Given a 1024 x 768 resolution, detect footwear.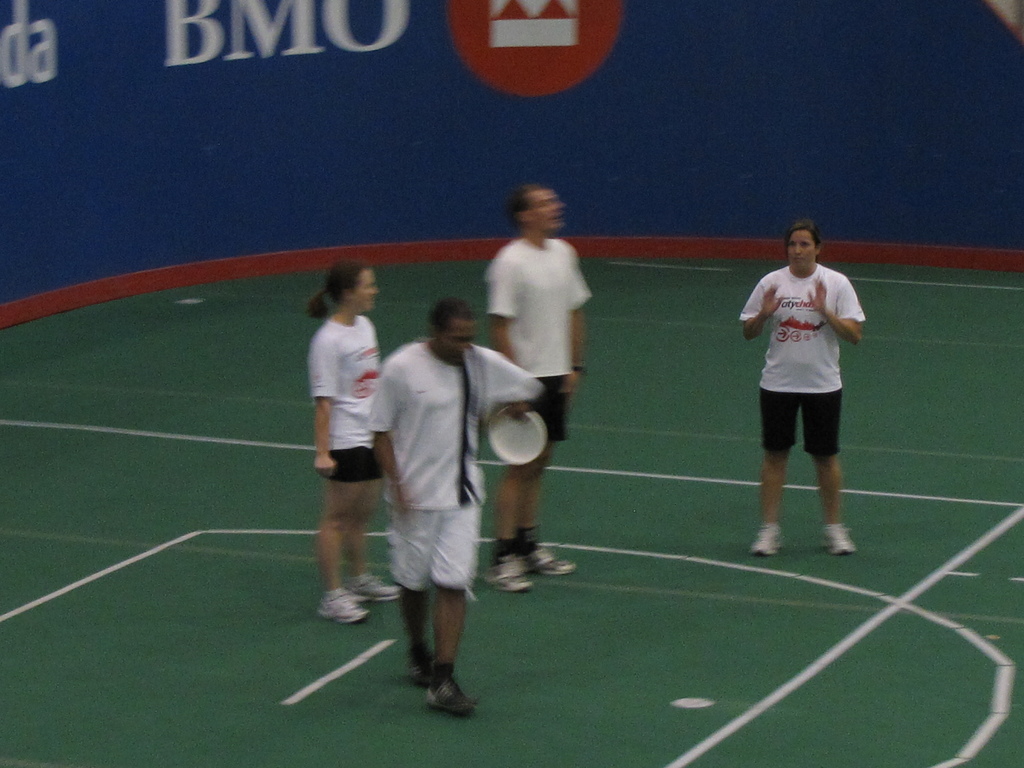
box=[824, 522, 858, 554].
